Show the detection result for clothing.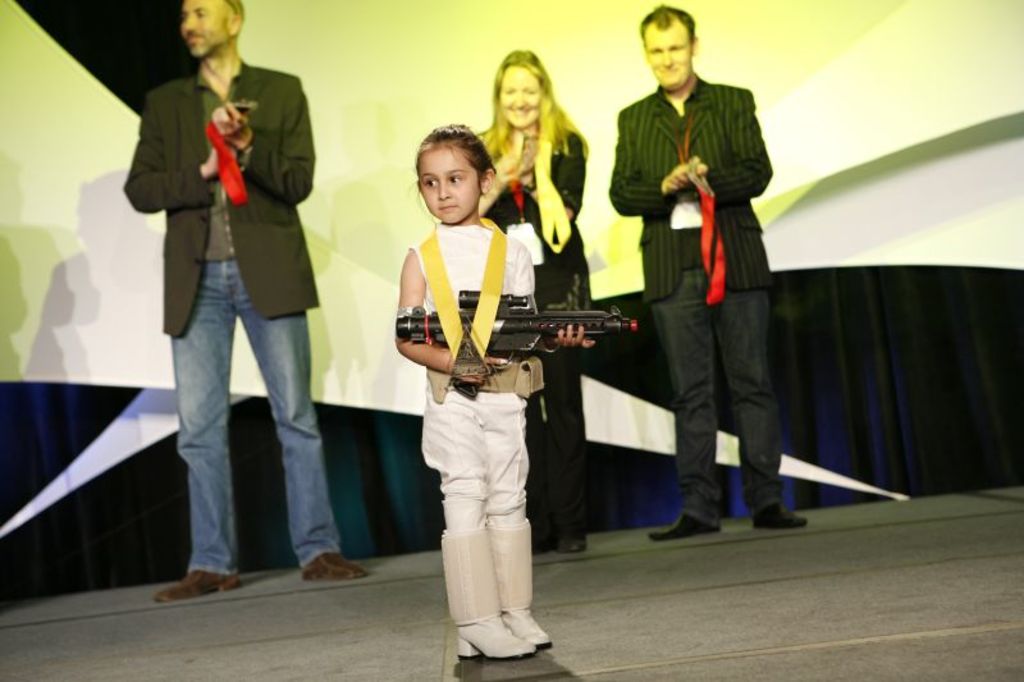
[95,47,347,581].
